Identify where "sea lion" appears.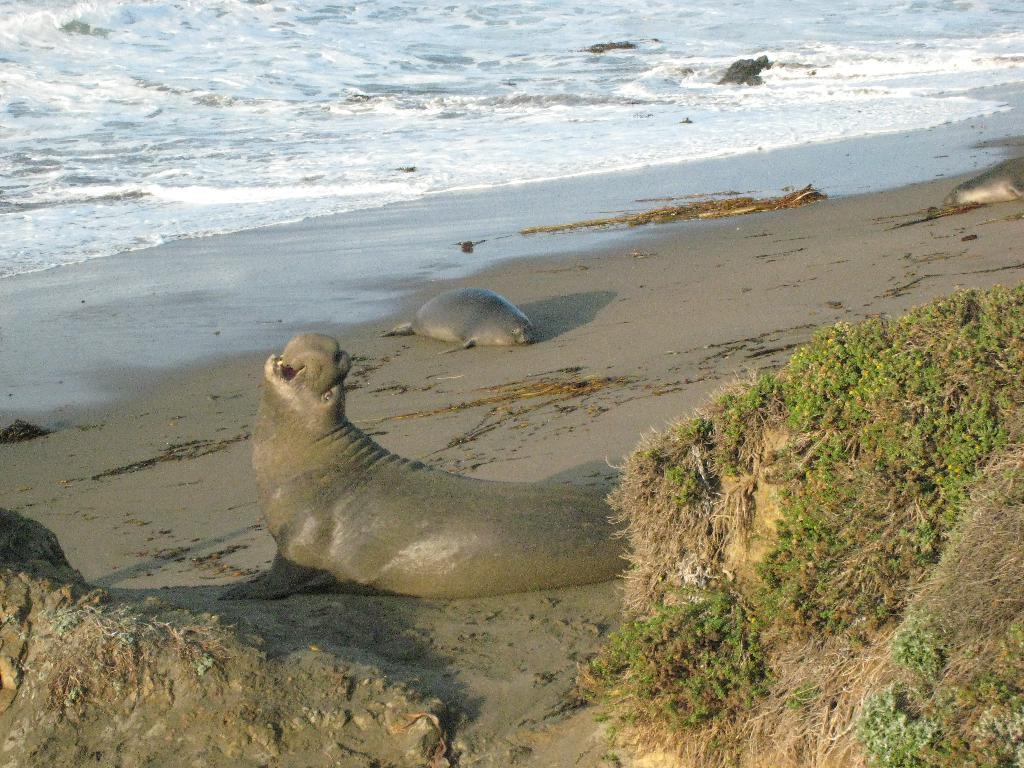
Appears at [218,332,639,600].
